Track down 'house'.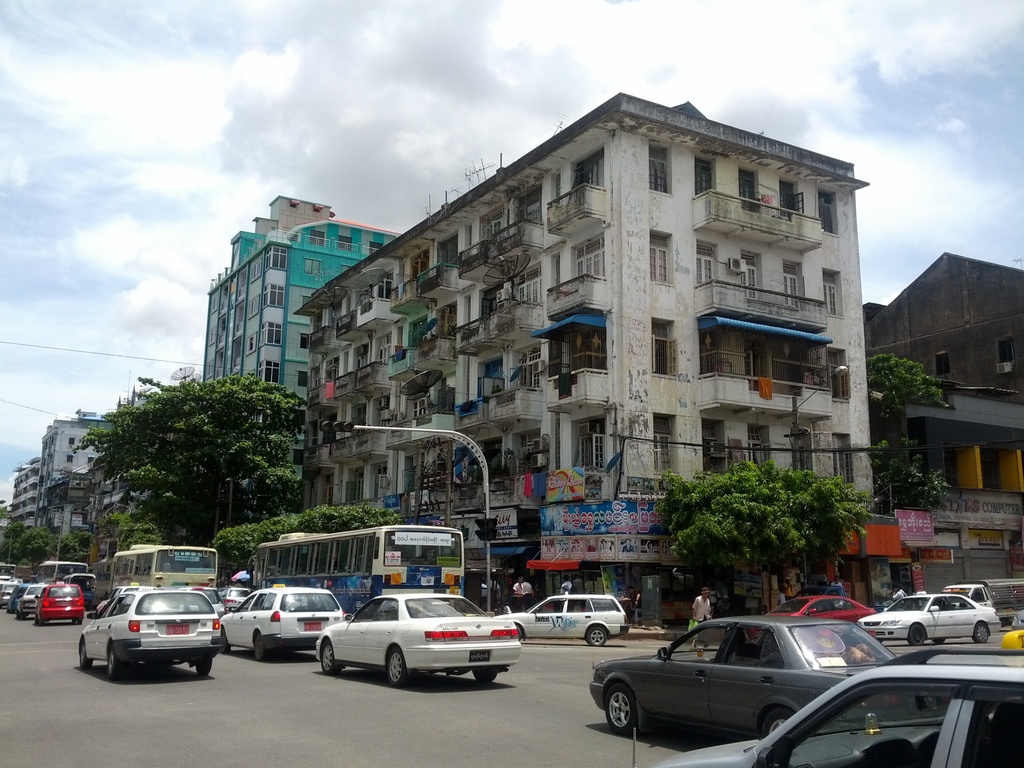
Tracked to 868 270 1023 486.
